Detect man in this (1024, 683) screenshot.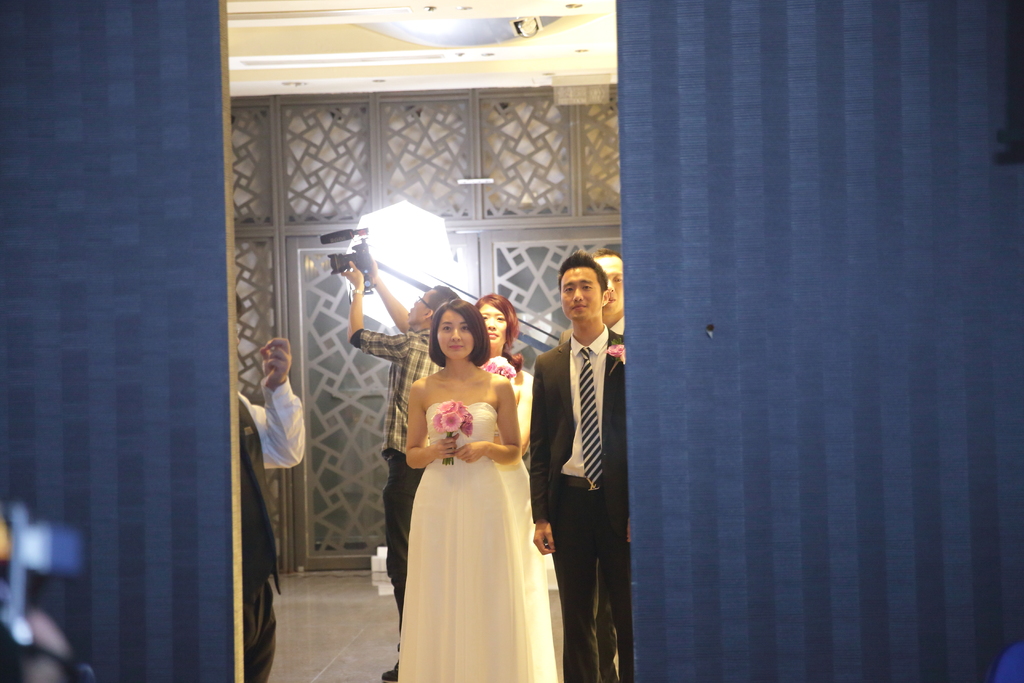
Detection: <box>335,253,463,682</box>.
